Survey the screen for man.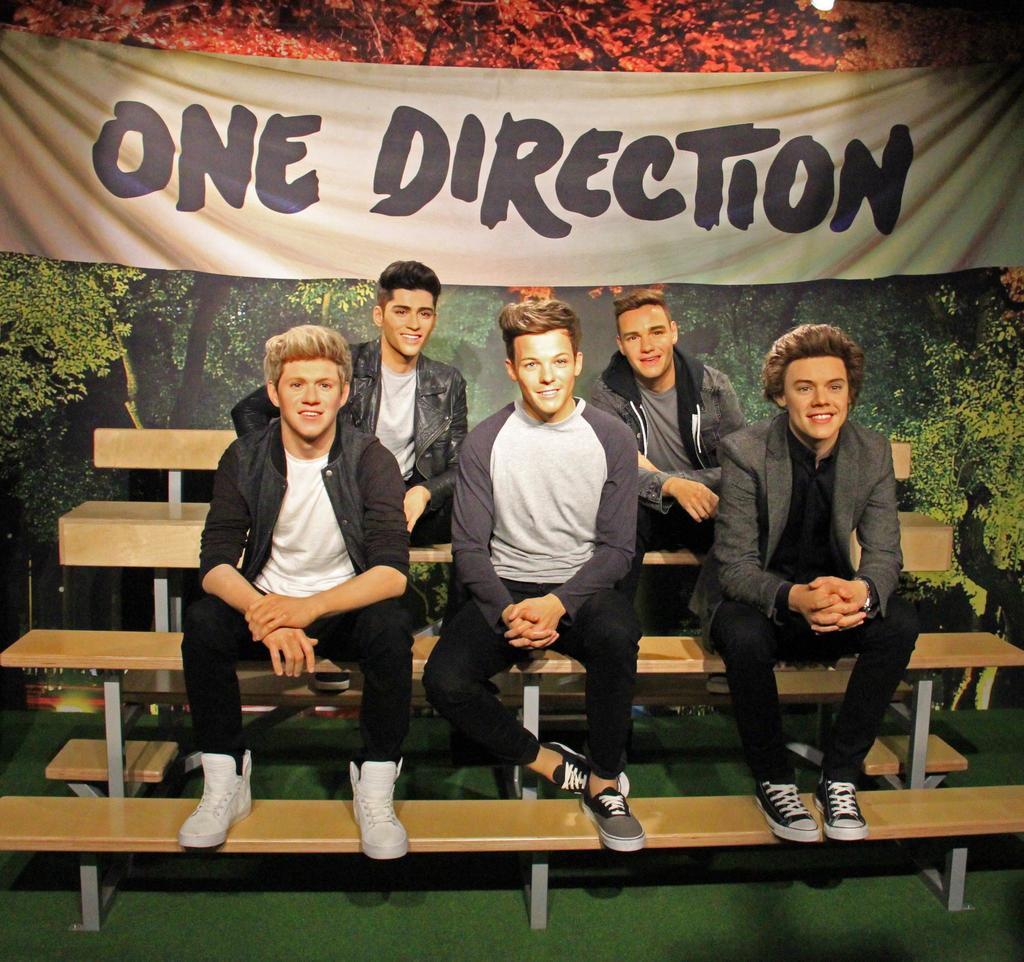
Survey found: crop(229, 259, 471, 693).
